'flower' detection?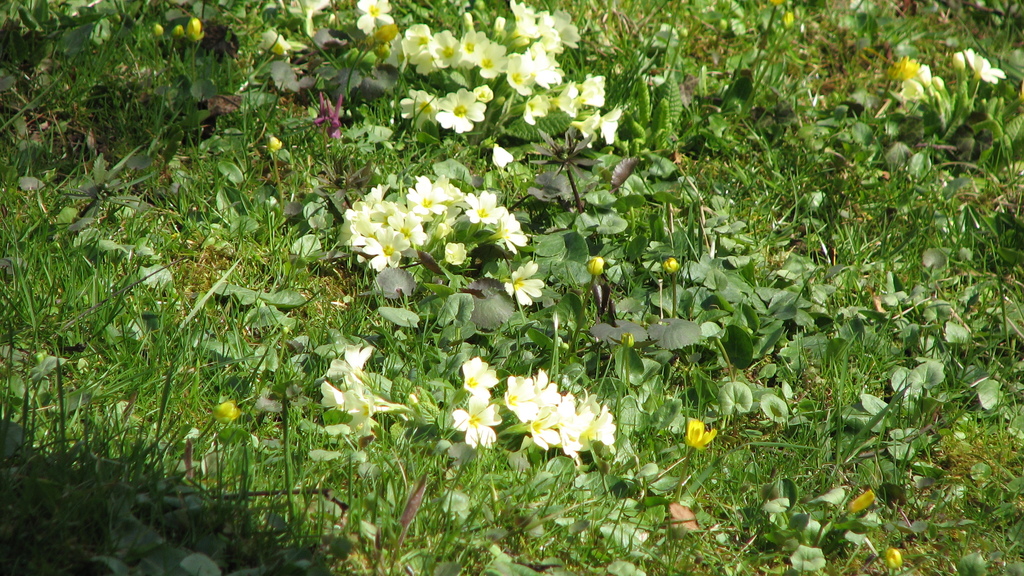
(956,47,1009,88)
